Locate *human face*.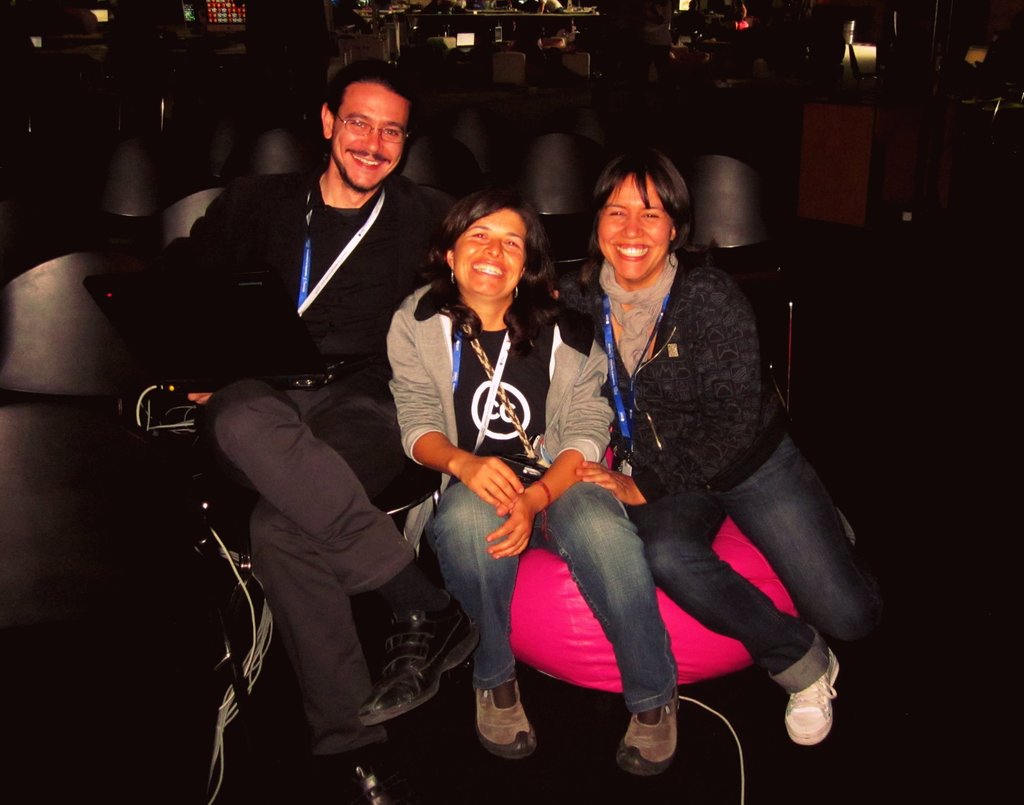
Bounding box: 328, 83, 406, 193.
